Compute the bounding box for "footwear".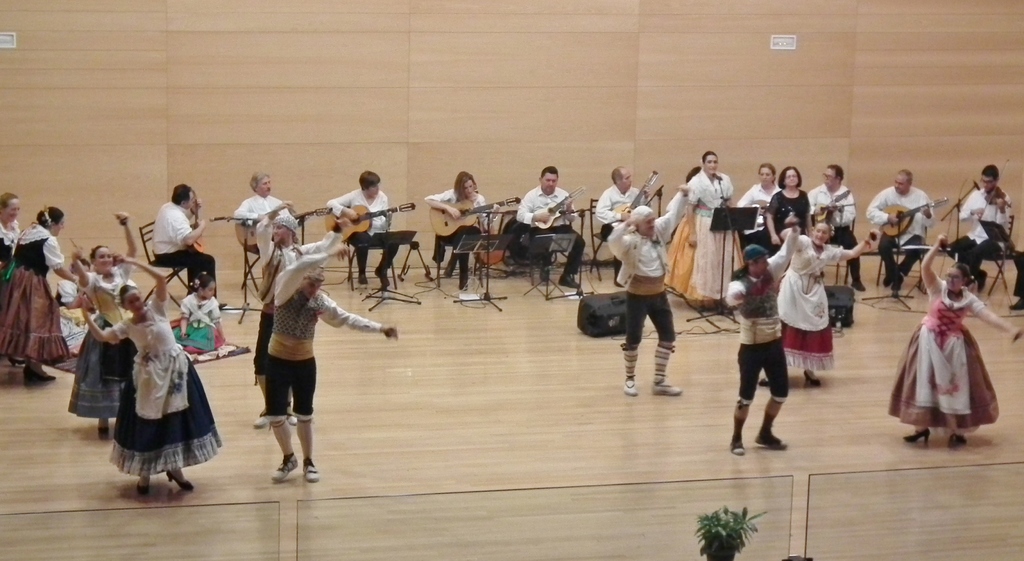
pyautogui.locateOnScreen(893, 279, 900, 296).
